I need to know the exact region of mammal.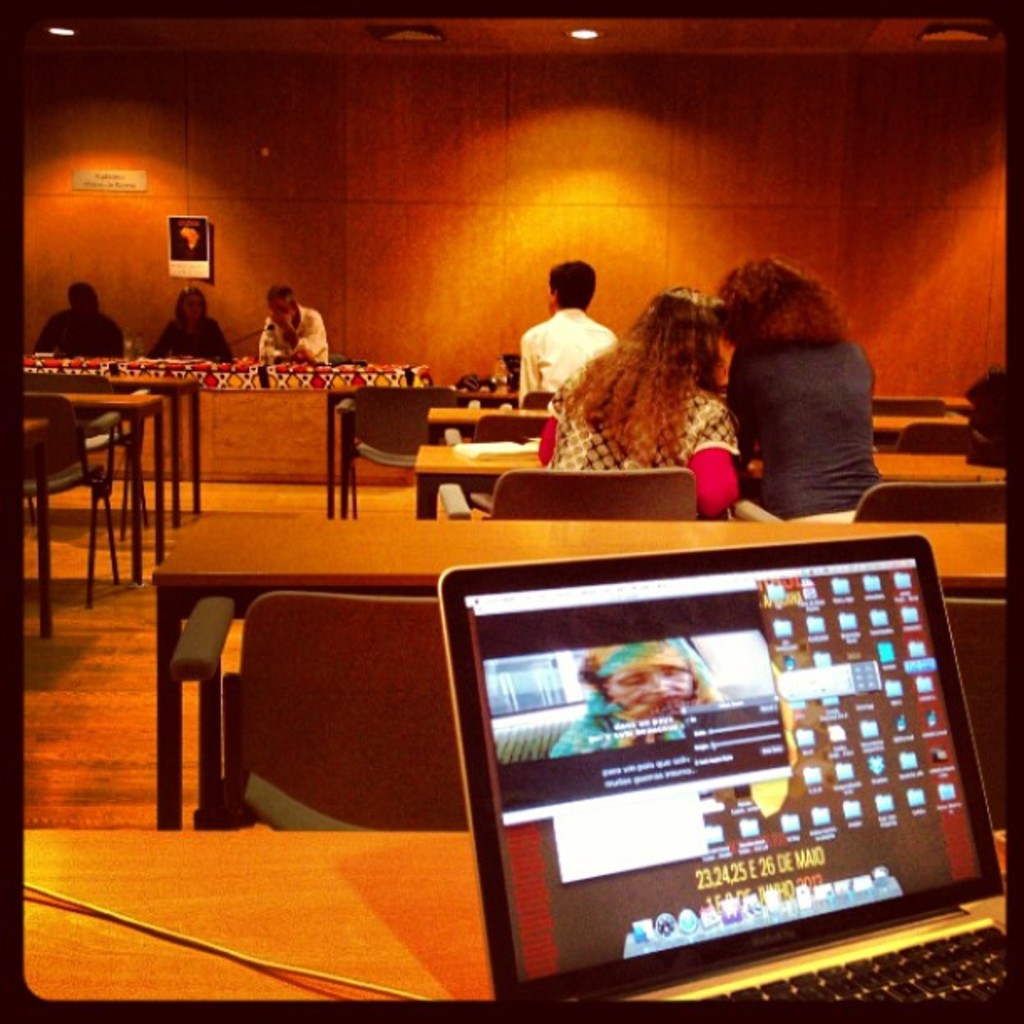
Region: l=514, t=264, r=616, b=407.
